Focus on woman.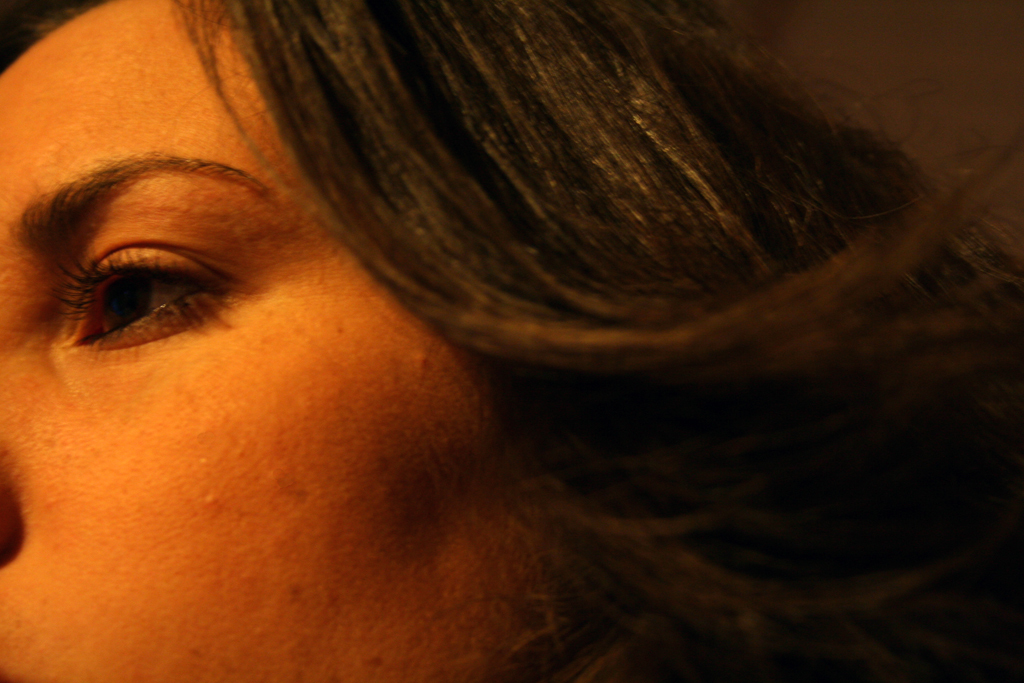
Focused at Rect(0, 0, 1023, 682).
